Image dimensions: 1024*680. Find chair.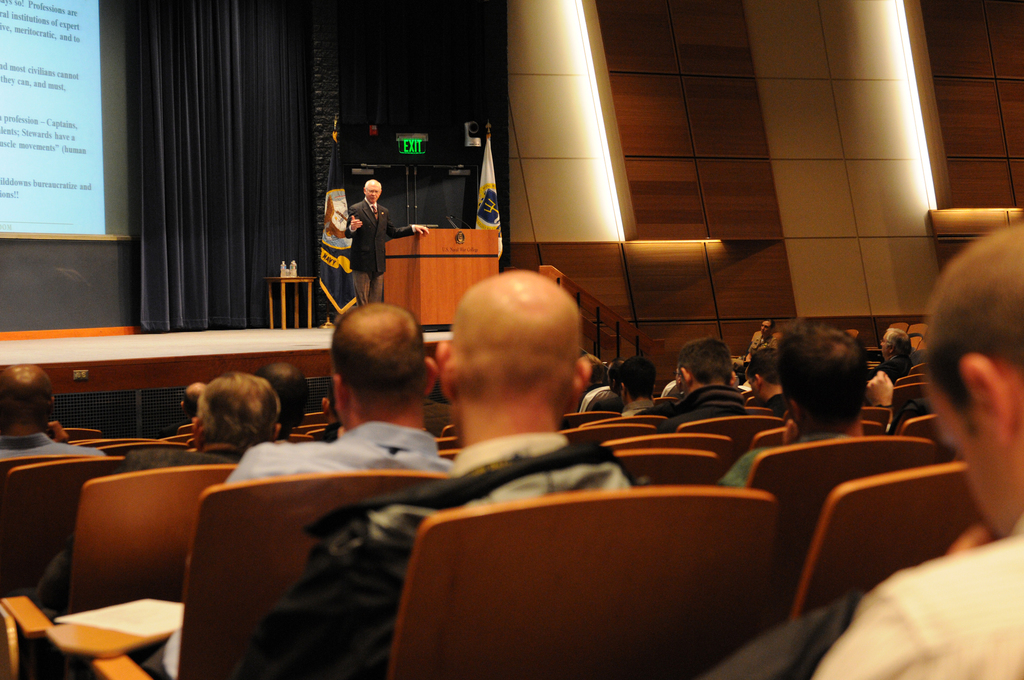
72,439,173,455.
